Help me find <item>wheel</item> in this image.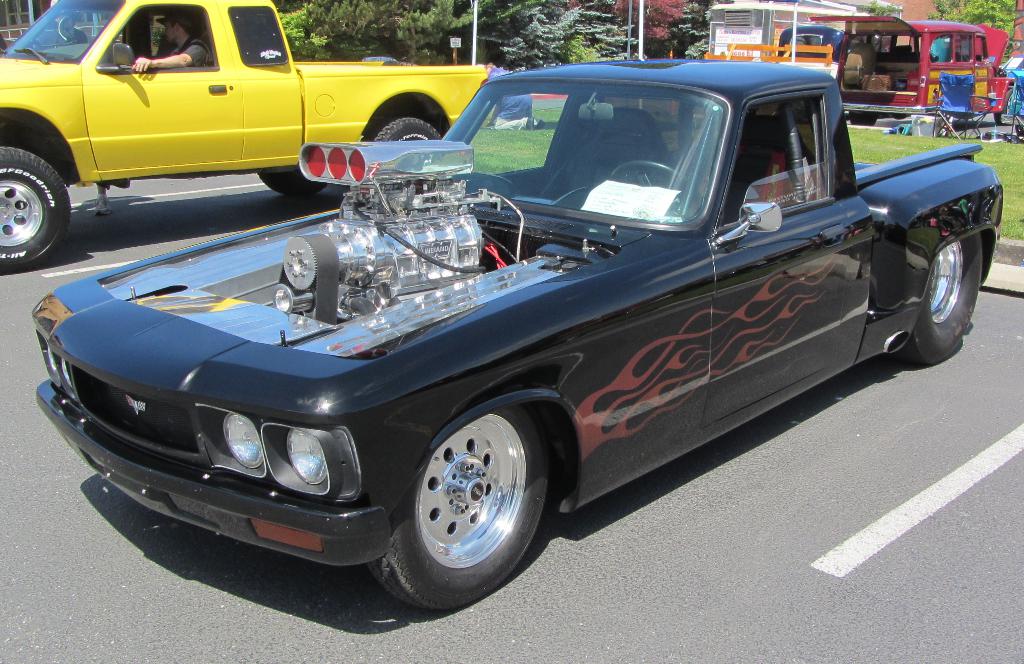
Found it: (left=364, top=118, right=443, bottom=142).
